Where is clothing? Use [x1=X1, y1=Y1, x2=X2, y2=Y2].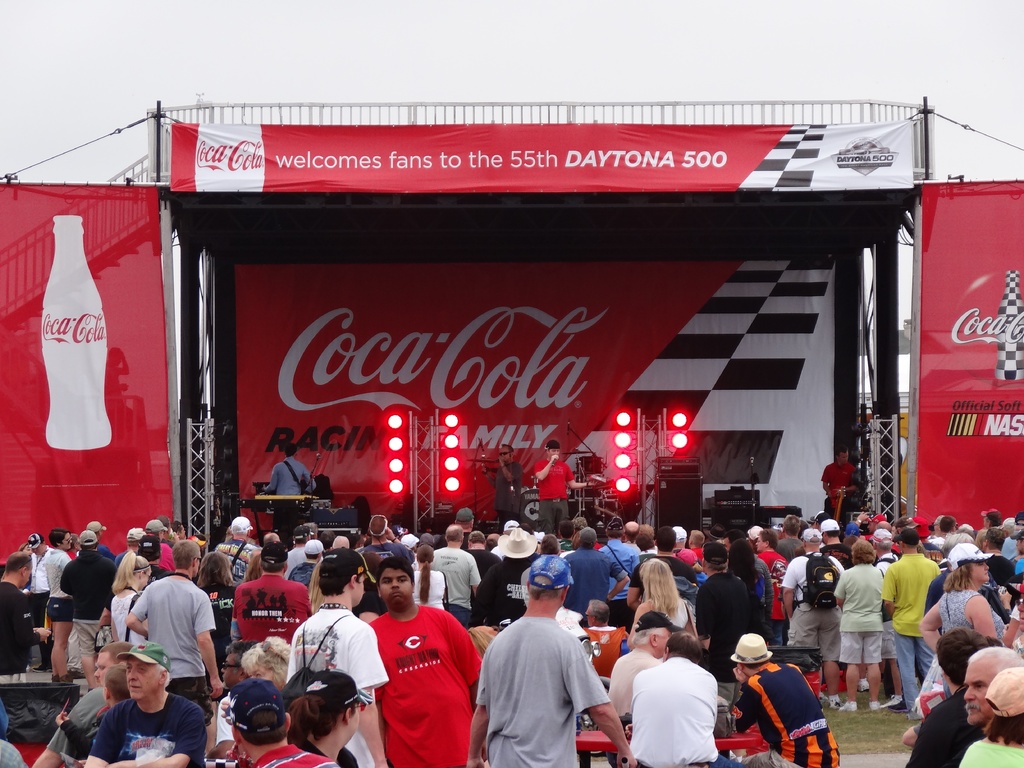
[x1=207, y1=680, x2=281, y2=728].
